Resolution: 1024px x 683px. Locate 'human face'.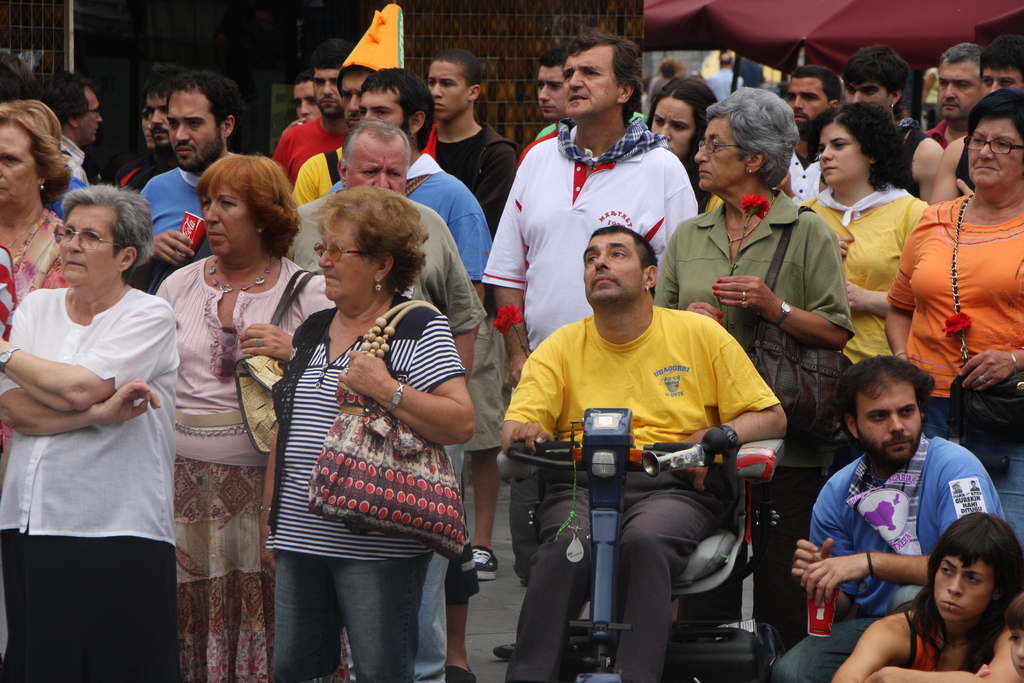
left=360, top=86, right=409, bottom=136.
